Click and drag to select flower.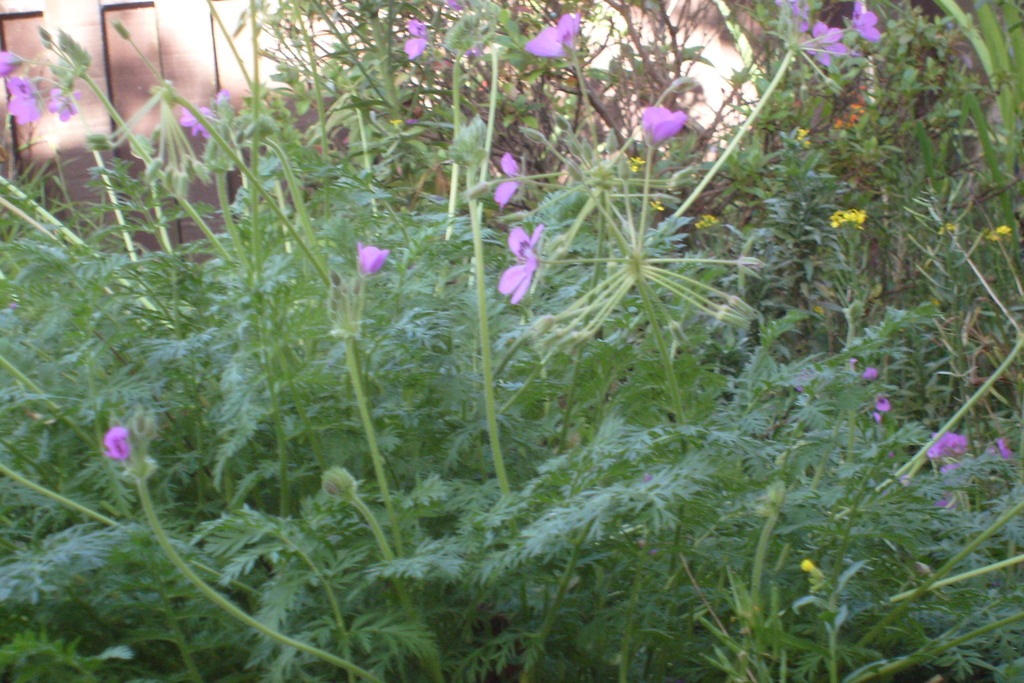
Selection: {"left": 179, "top": 99, "right": 217, "bottom": 142}.
